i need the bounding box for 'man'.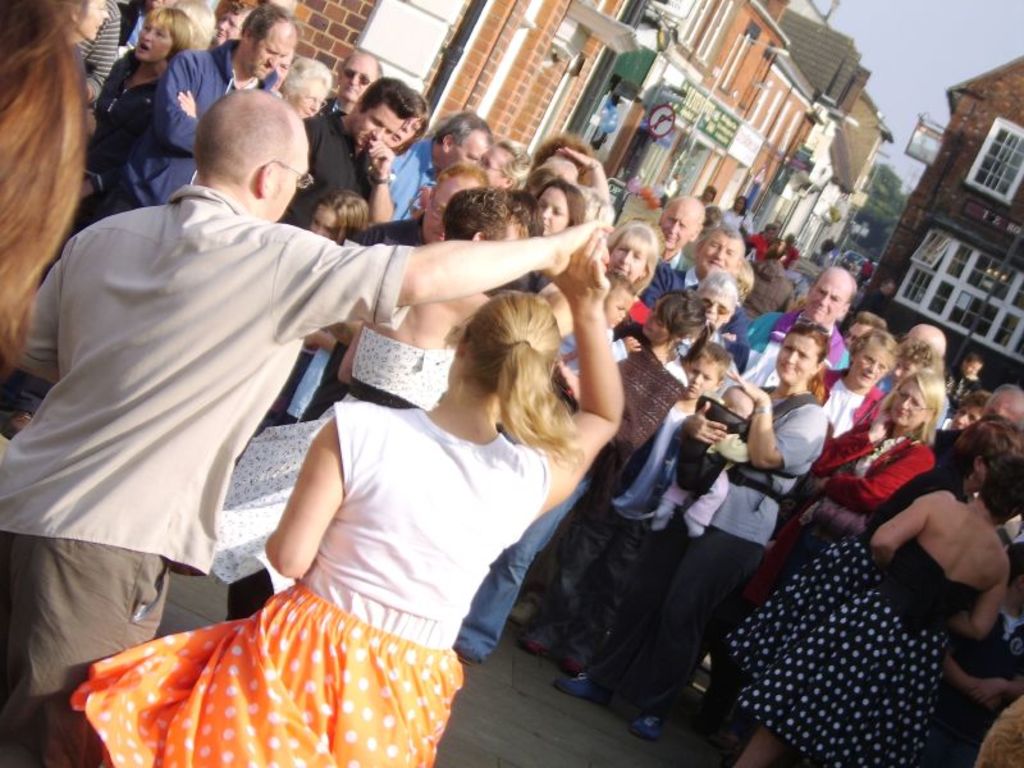
Here it is: bbox(384, 111, 499, 223).
